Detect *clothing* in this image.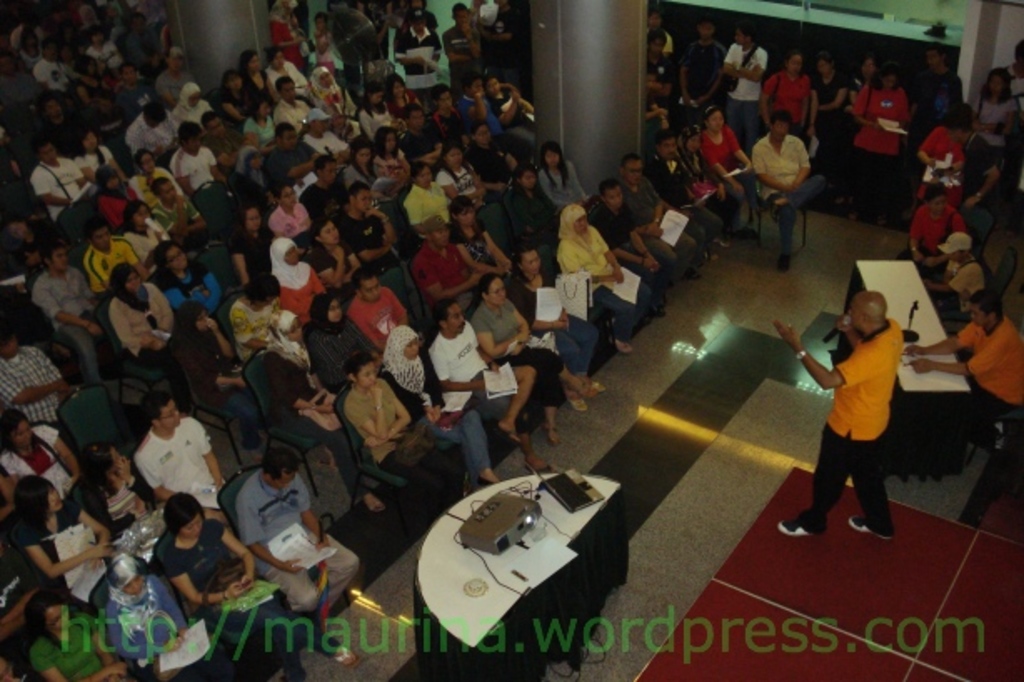
Detection: Rect(592, 192, 677, 283).
